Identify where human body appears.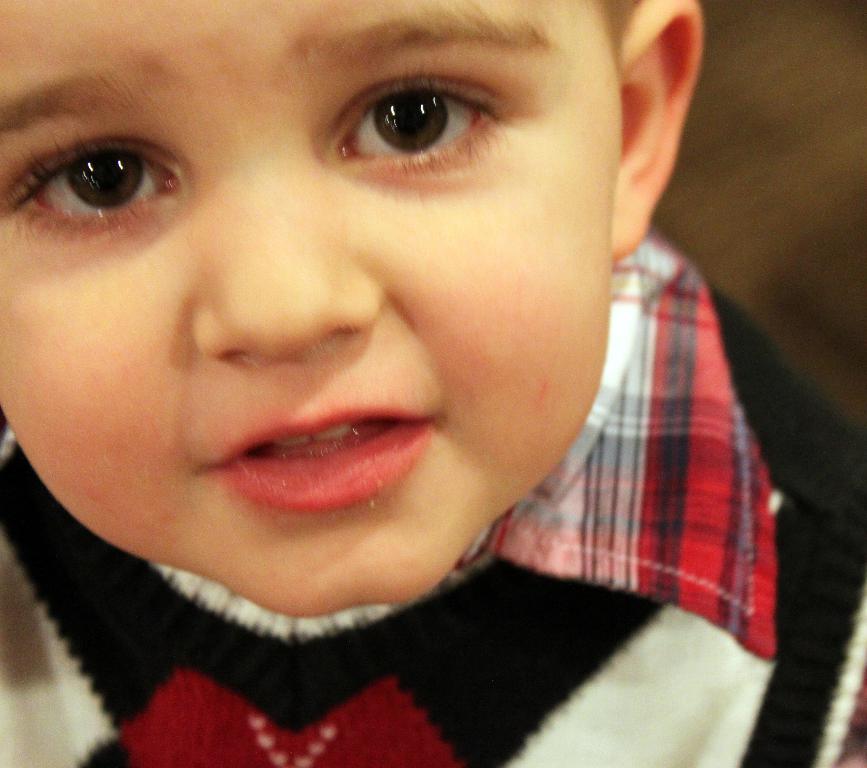
Appears at 0,0,866,767.
